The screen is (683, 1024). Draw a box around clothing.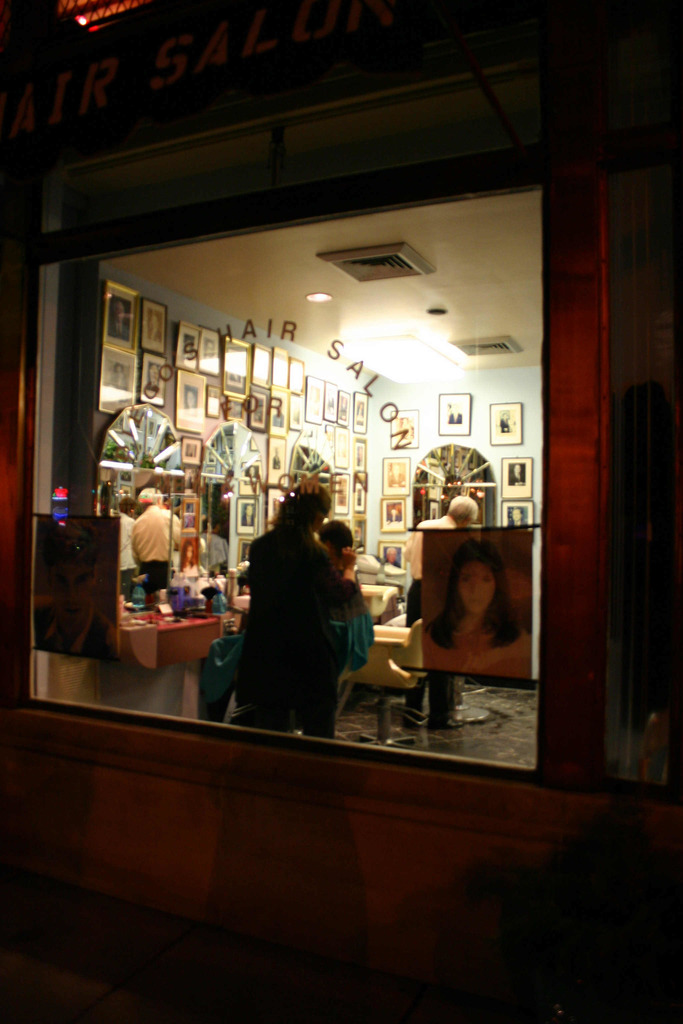
Rect(241, 531, 328, 732).
